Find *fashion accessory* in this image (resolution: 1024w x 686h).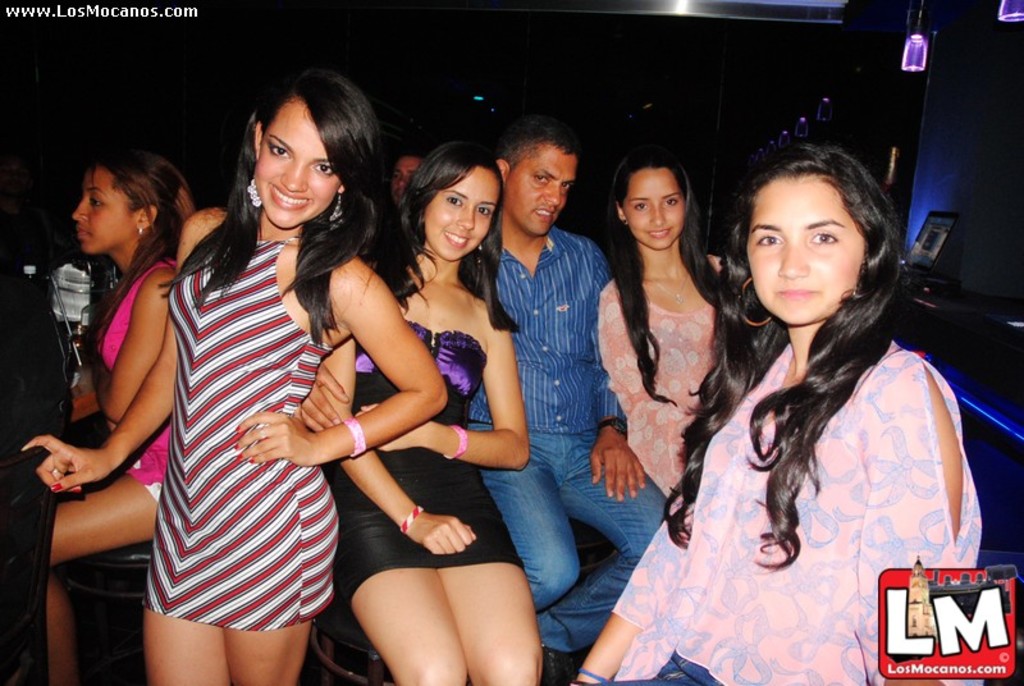
(444,422,468,457).
